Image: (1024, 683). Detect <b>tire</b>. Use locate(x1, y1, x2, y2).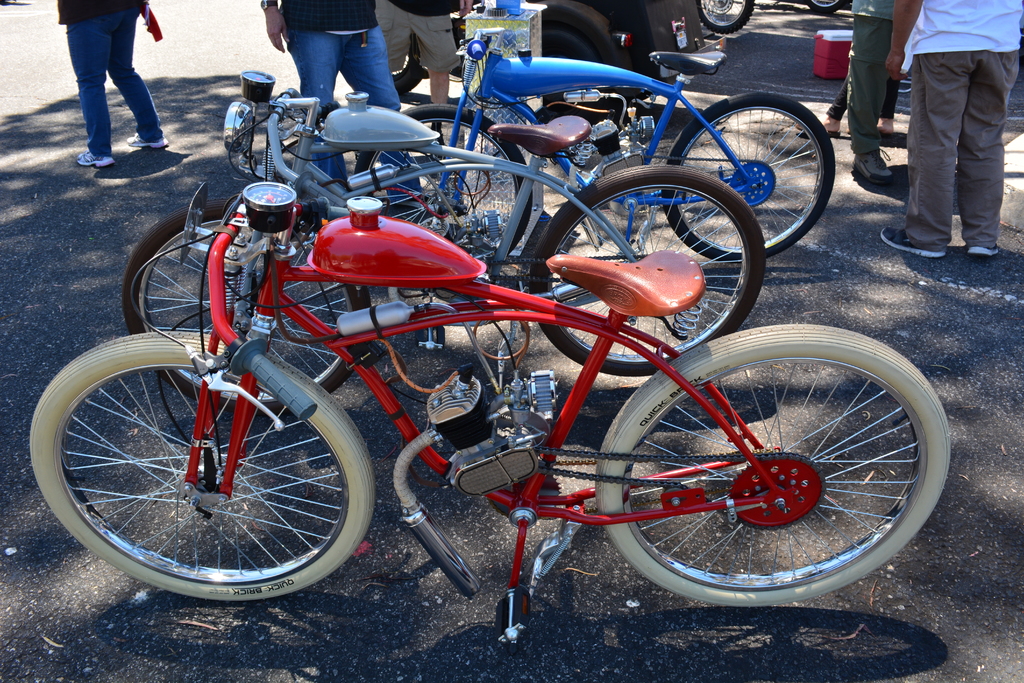
locate(807, 0, 849, 14).
